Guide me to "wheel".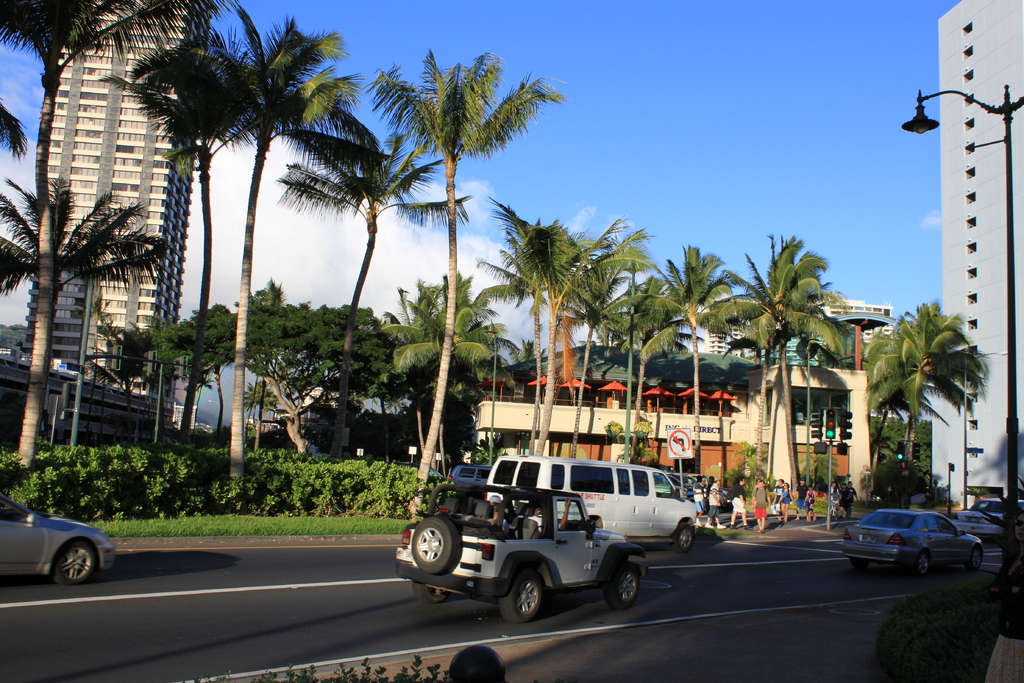
Guidance: 484,563,554,636.
